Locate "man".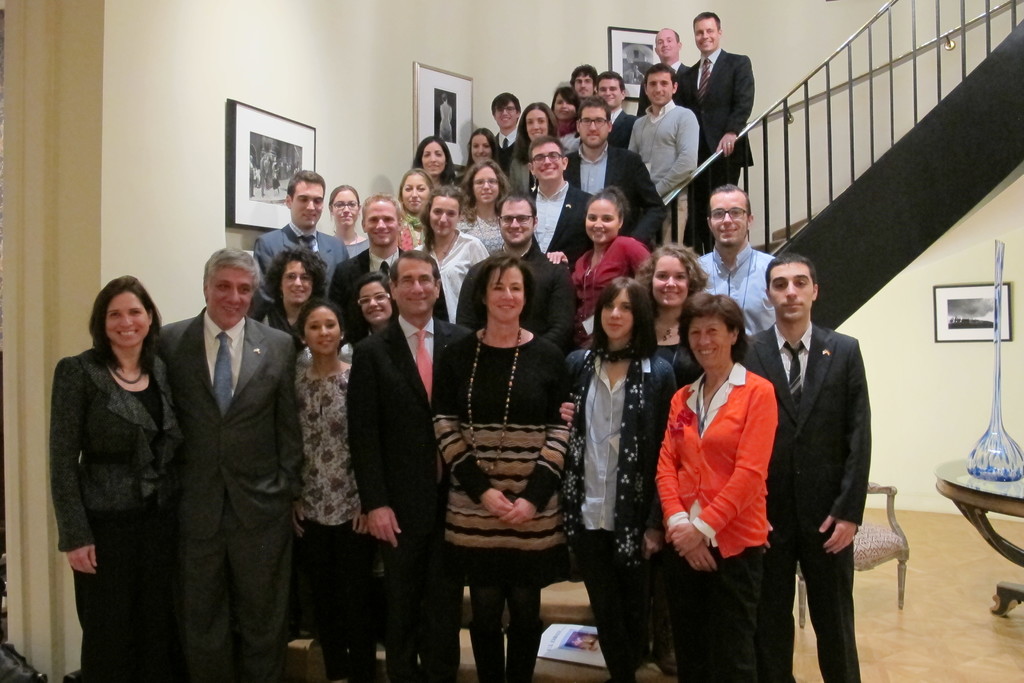
Bounding box: 739, 251, 870, 682.
